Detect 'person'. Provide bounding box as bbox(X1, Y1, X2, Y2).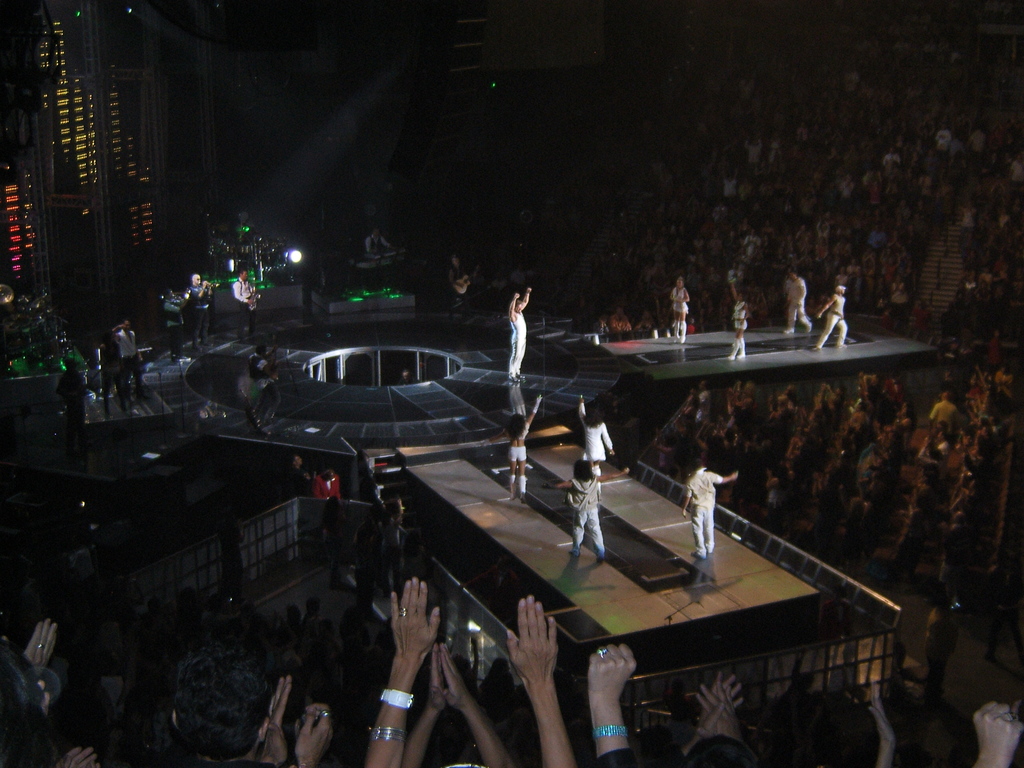
bbox(545, 460, 629, 563).
